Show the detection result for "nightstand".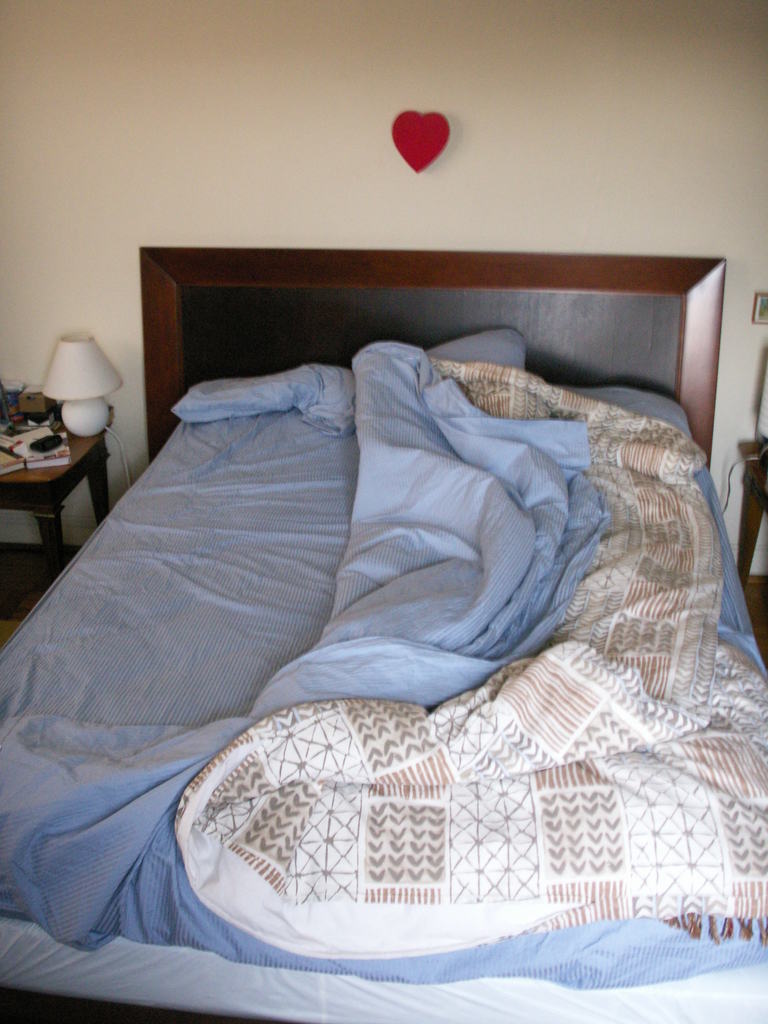
(x1=0, y1=431, x2=107, y2=586).
